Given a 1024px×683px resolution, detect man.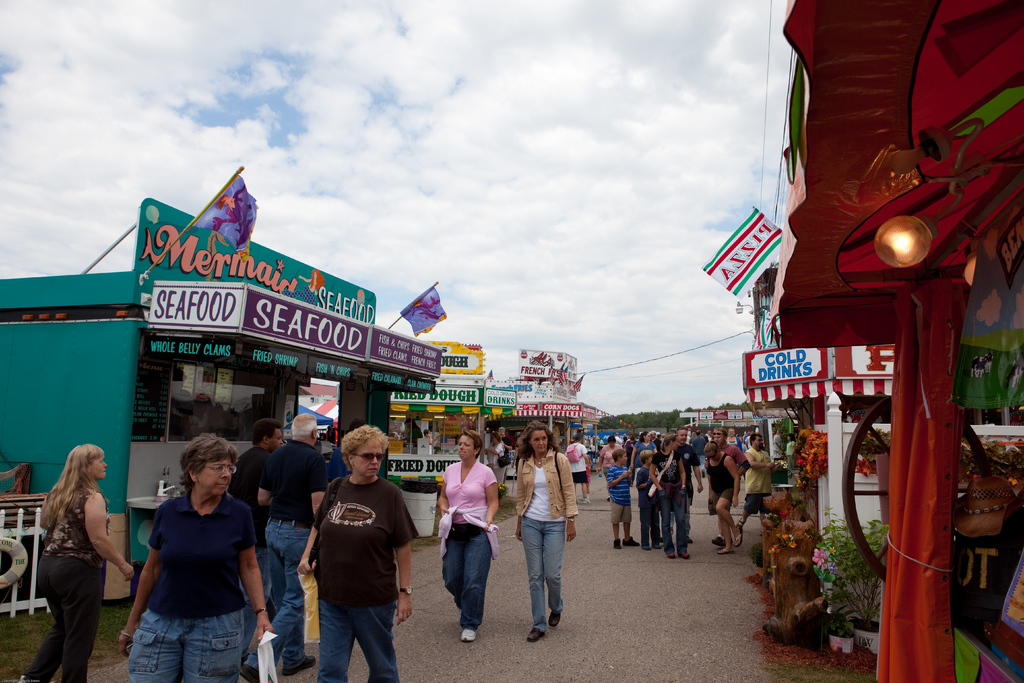
x1=648 y1=429 x2=661 y2=450.
